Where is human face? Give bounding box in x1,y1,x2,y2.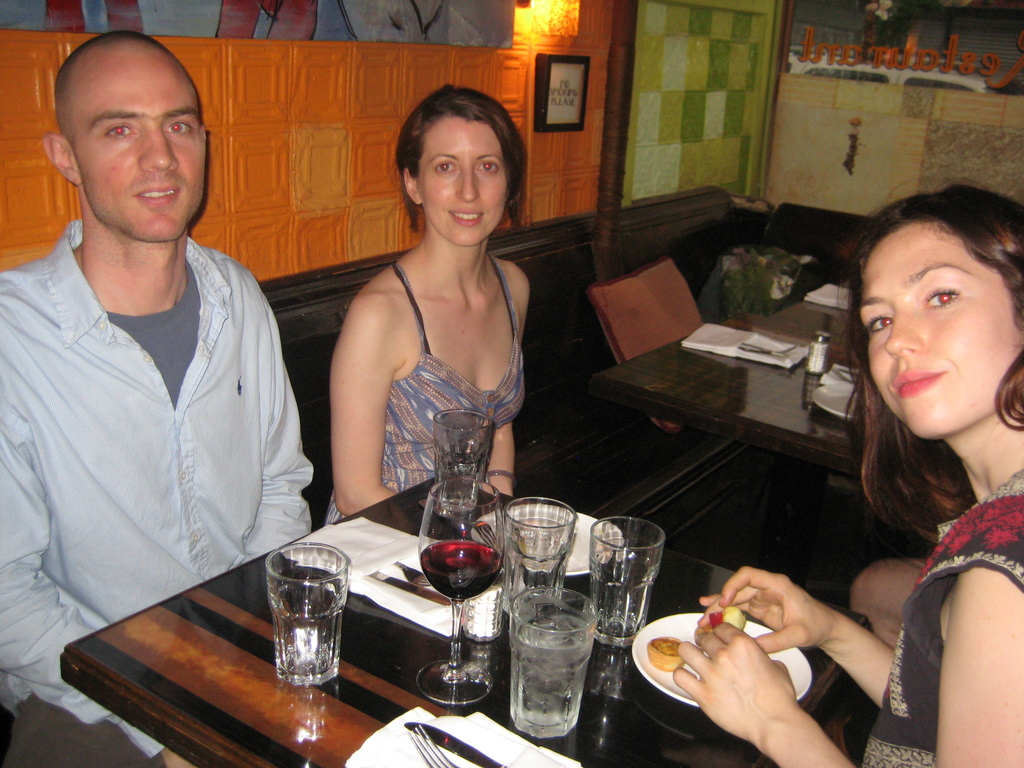
70,49,212,241.
